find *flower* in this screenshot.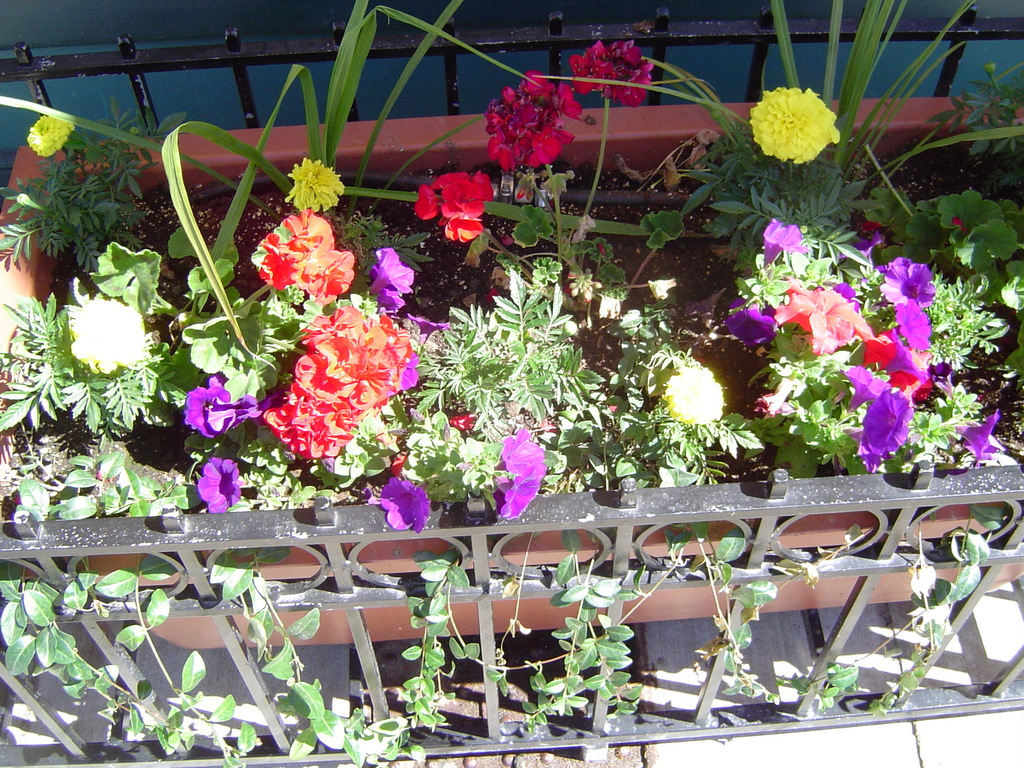
The bounding box for *flower* is [181, 374, 271, 436].
